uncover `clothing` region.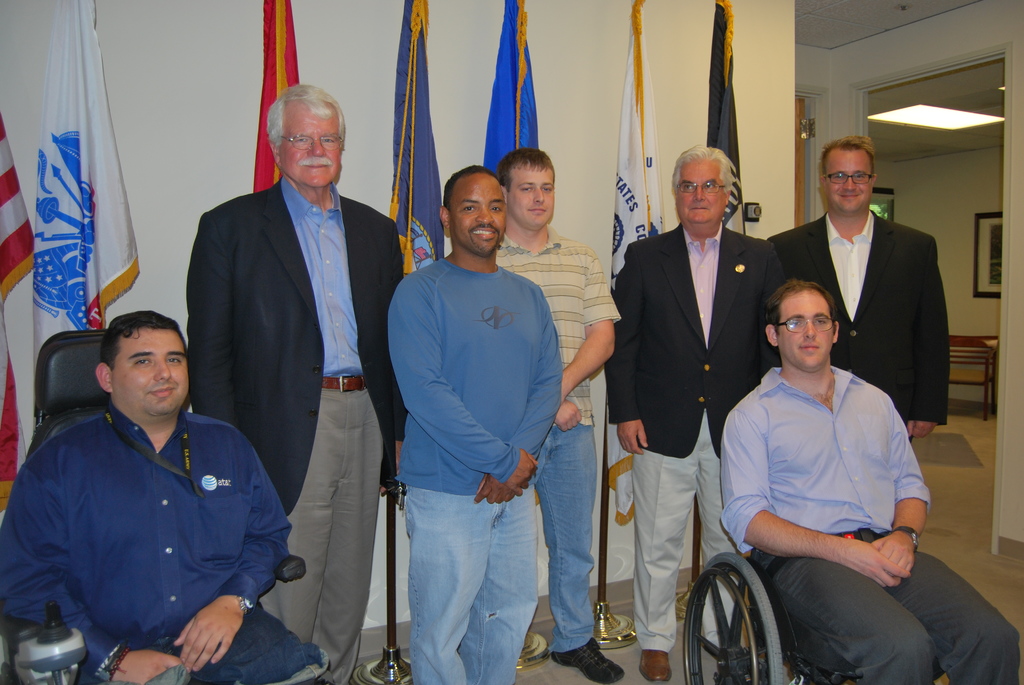
Uncovered: (left=771, top=215, right=952, bottom=441).
